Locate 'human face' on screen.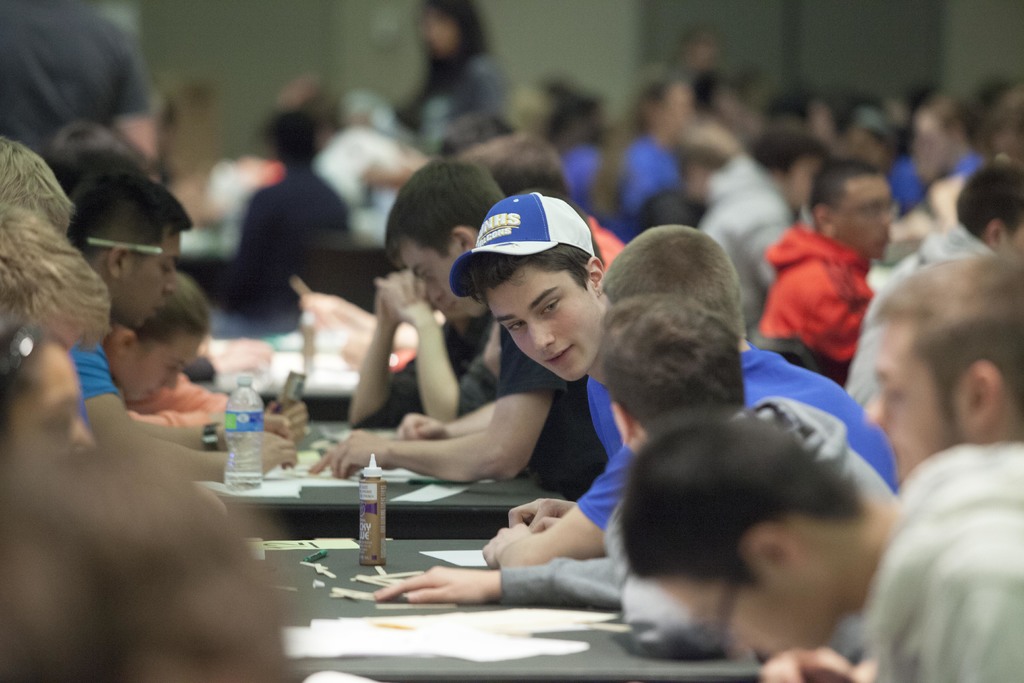
On screen at box(410, 252, 481, 315).
